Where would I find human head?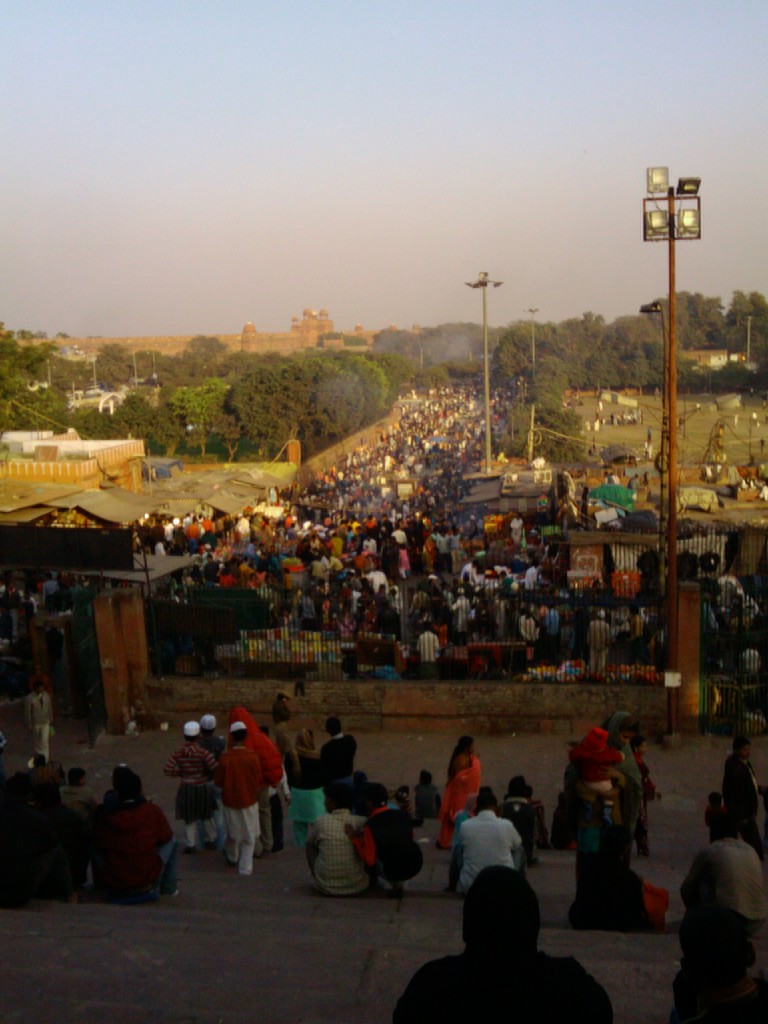
At [left=182, top=720, right=204, bottom=743].
